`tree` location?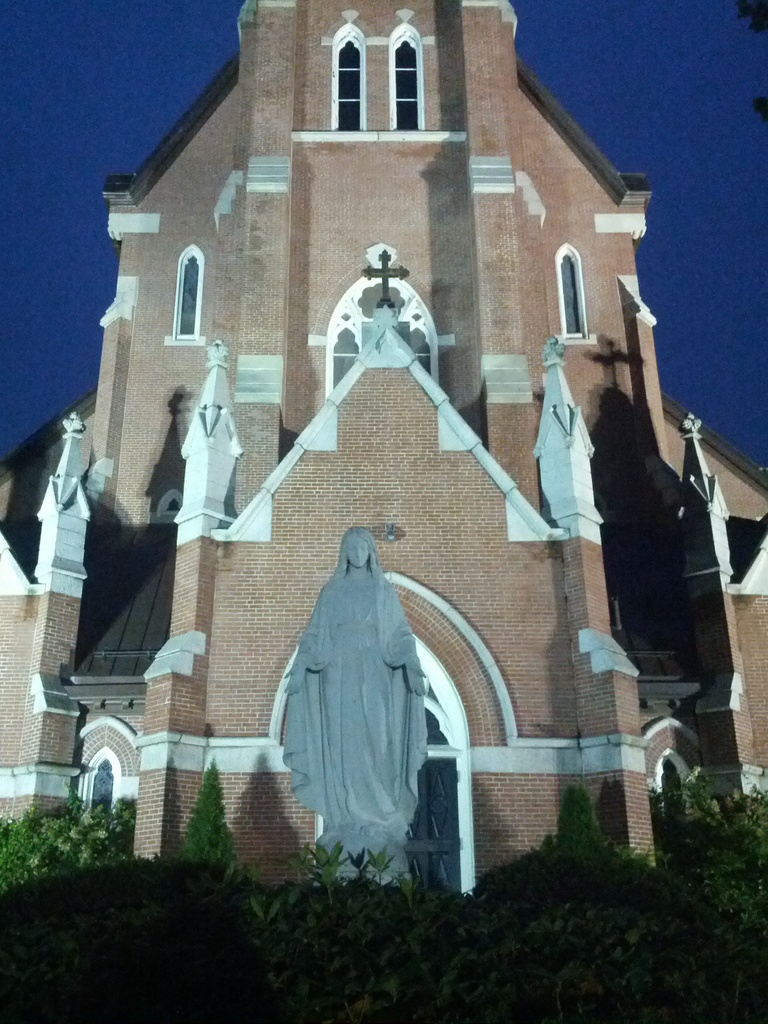
168/762/234/873
